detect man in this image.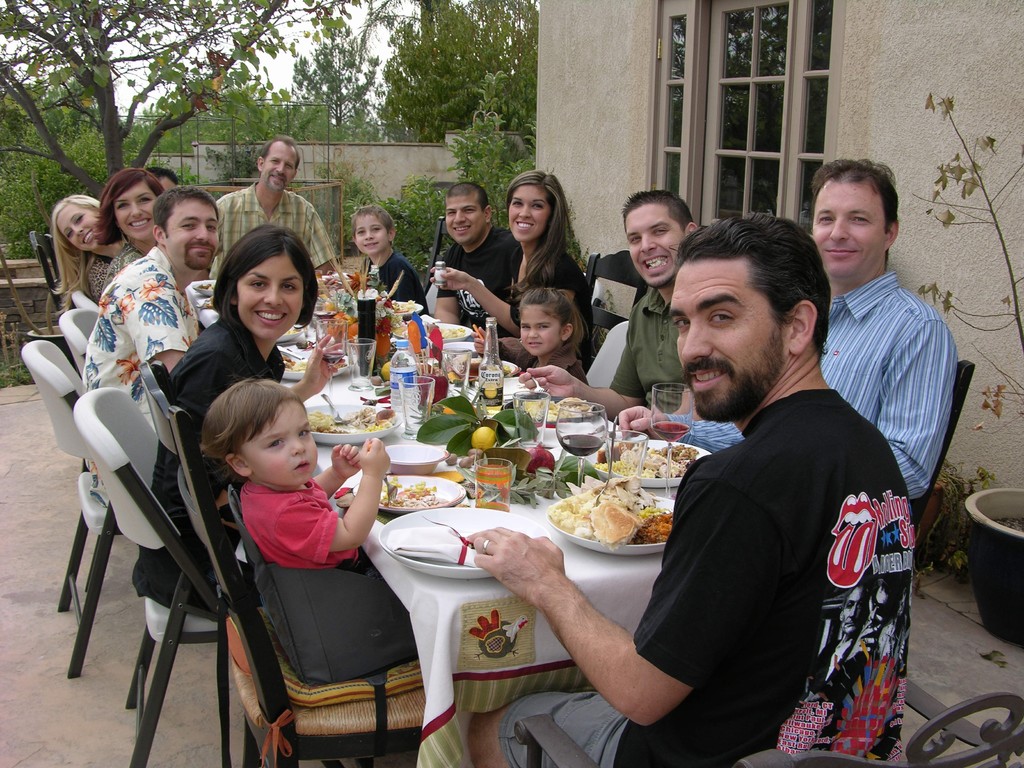
Detection: [x1=511, y1=190, x2=721, y2=444].
